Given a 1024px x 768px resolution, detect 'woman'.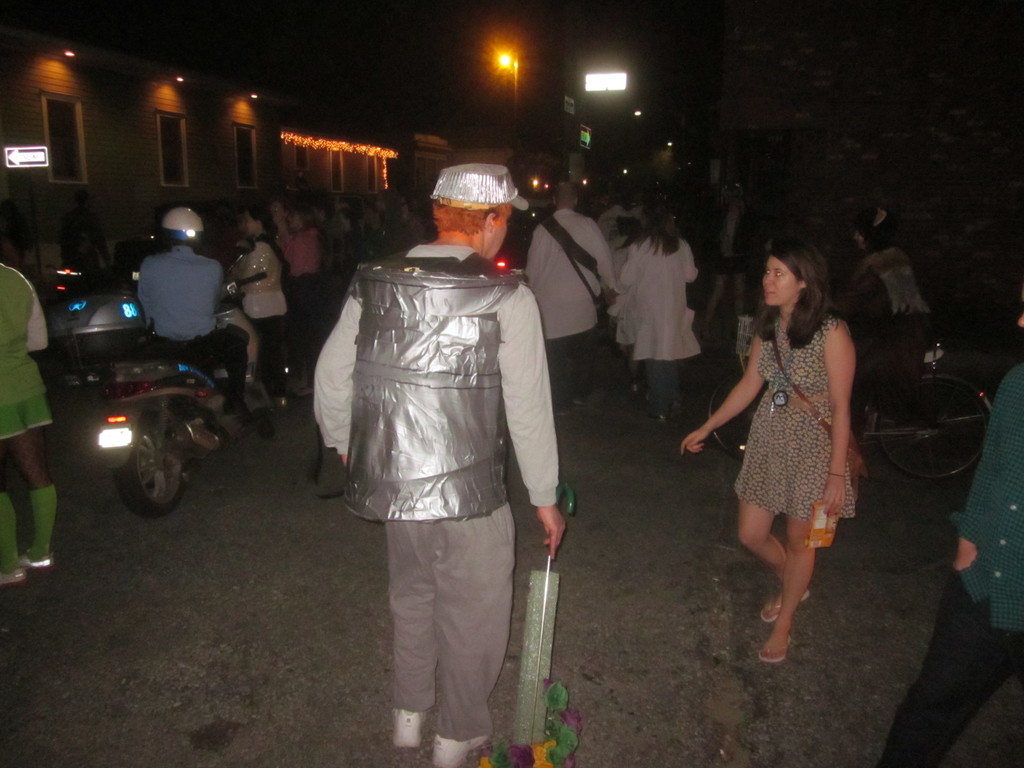
x1=612 y1=202 x2=705 y2=428.
